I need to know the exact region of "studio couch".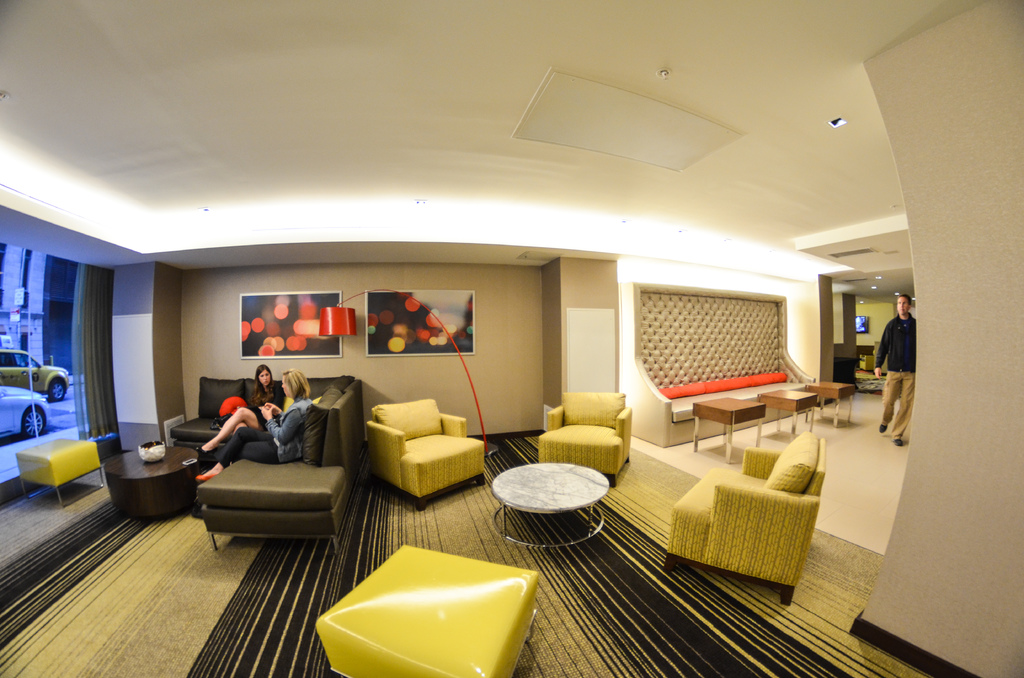
Region: [668,432,821,609].
